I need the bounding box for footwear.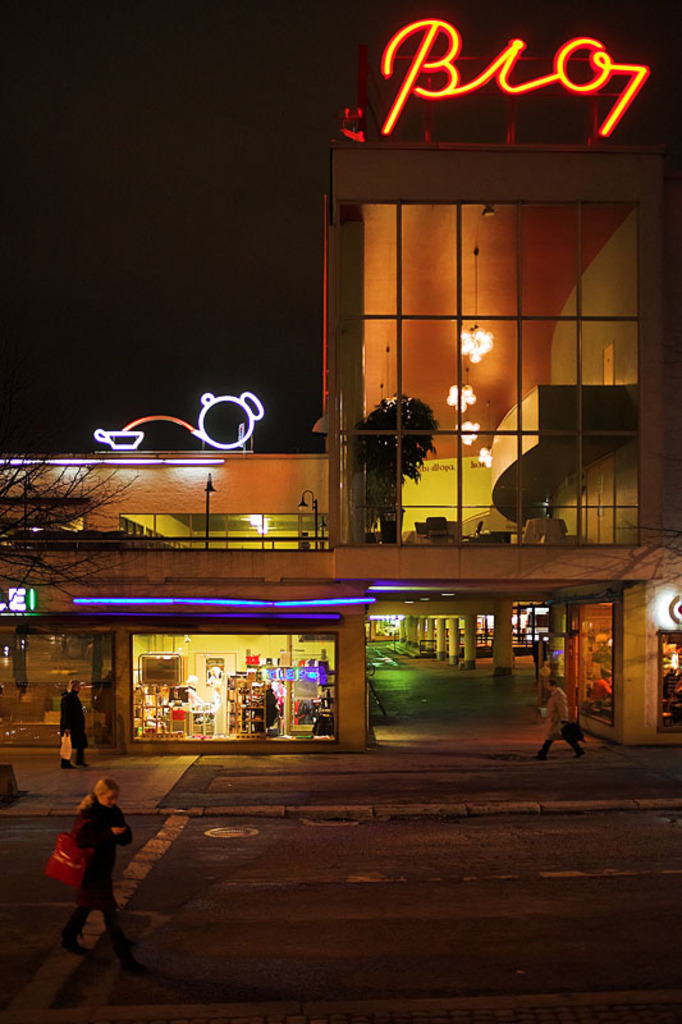
Here it is: pyautogui.locateOnScreen(47, 924, 83, 956).
